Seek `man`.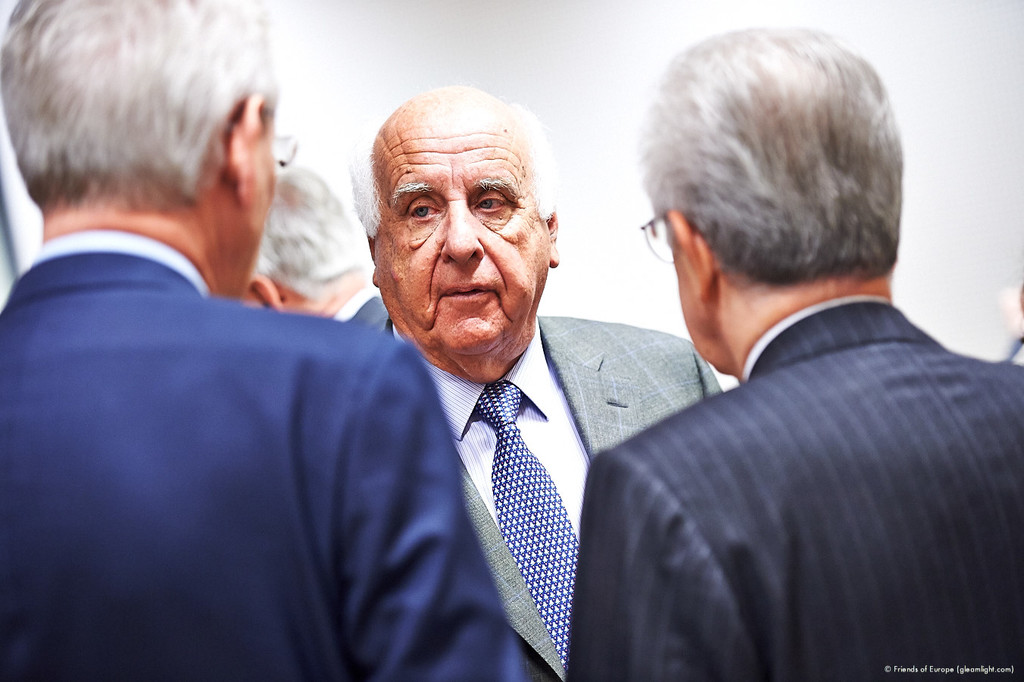
bbox=(333, 84, 720, 681).
